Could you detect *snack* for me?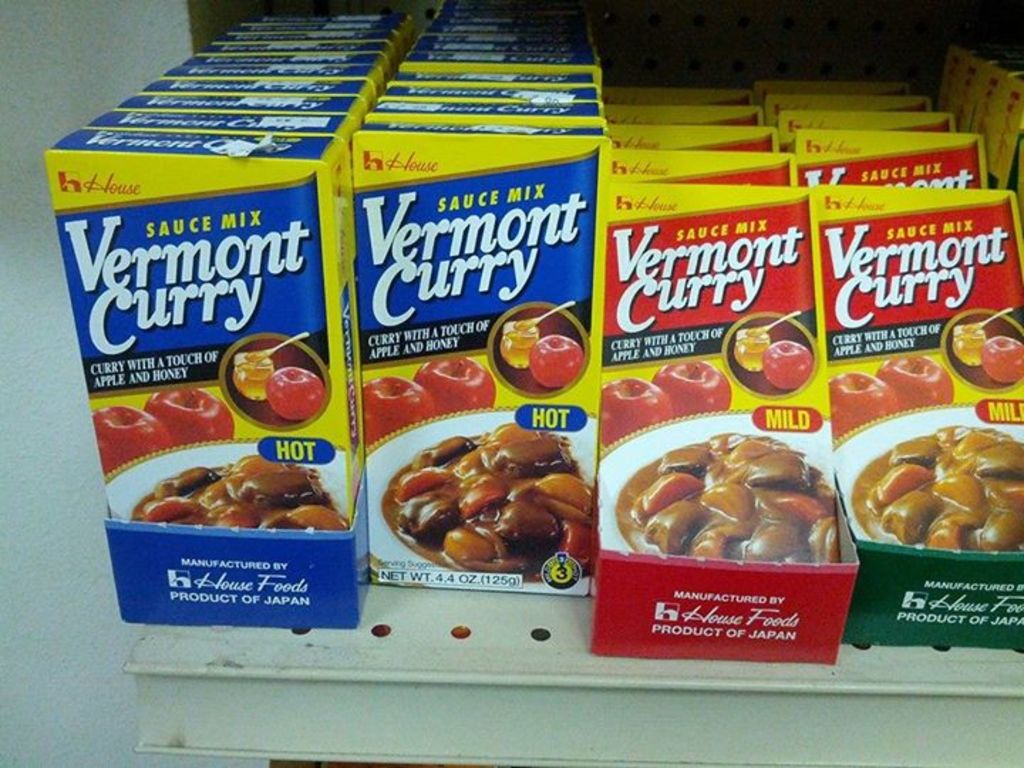
Detection result: box(852, 424, 1023, 539).
